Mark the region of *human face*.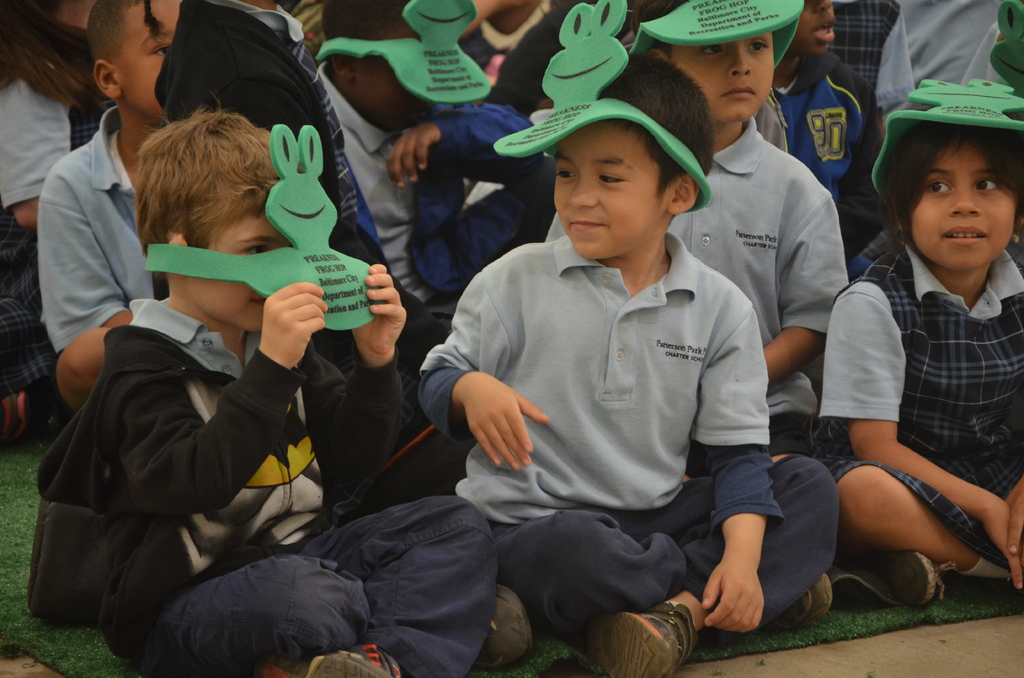
Region: {"x1": 910, "y1": 143, "x2": 1015, "y2": 270}.
